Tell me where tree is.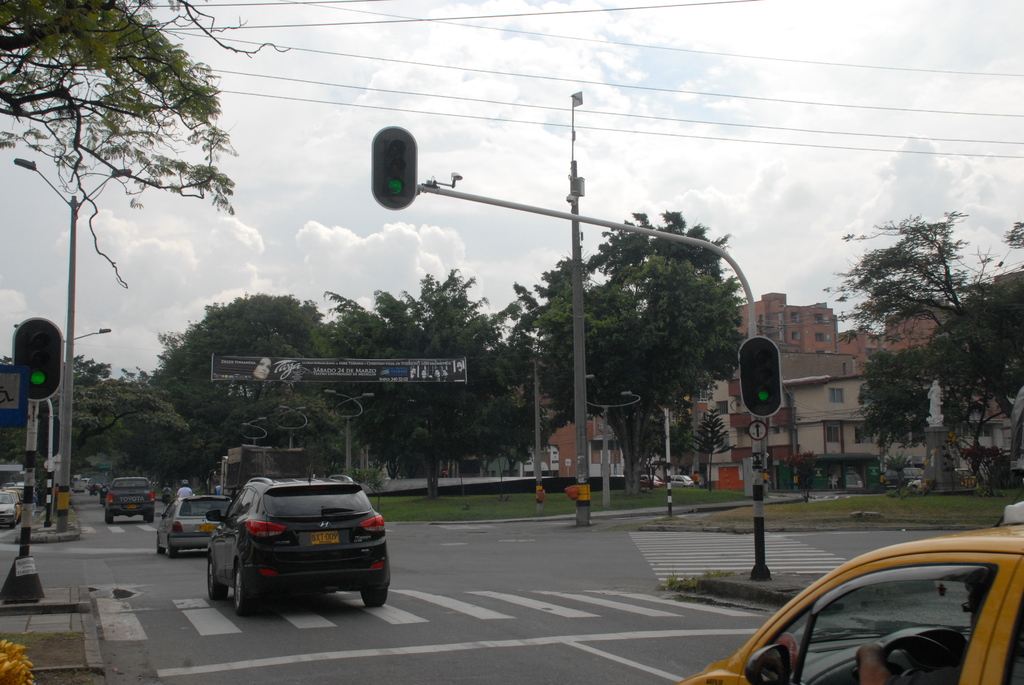
tree is at rect(0, 347, 193, 527).
